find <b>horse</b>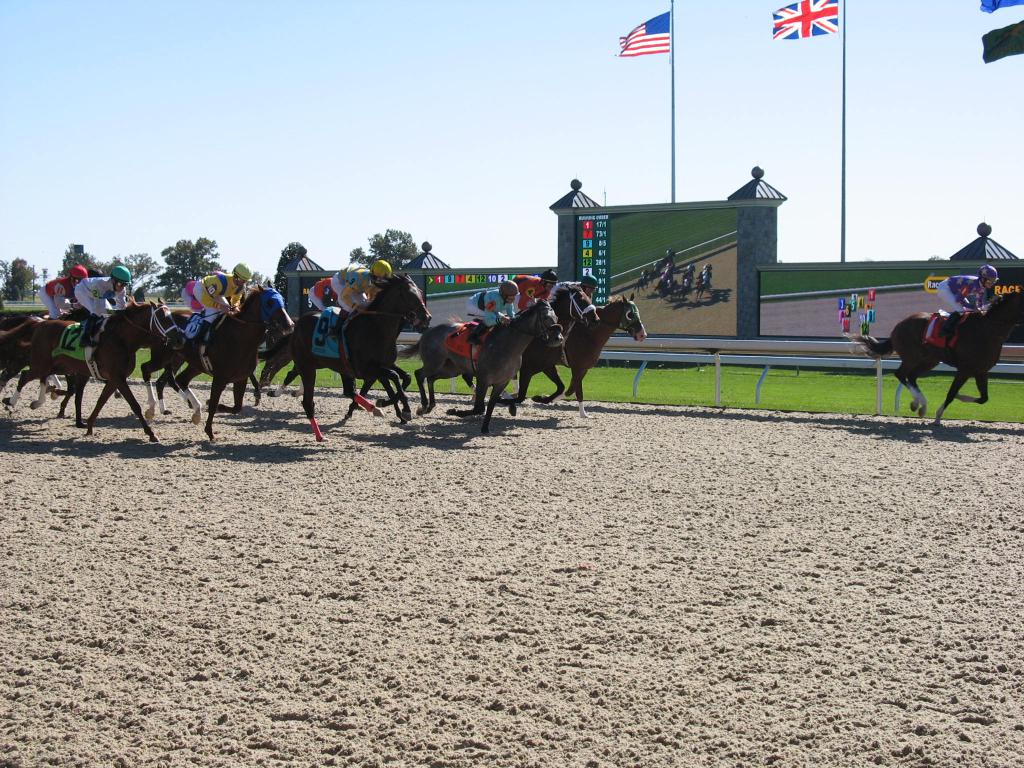
detection(846, 289, 1023, 424)
